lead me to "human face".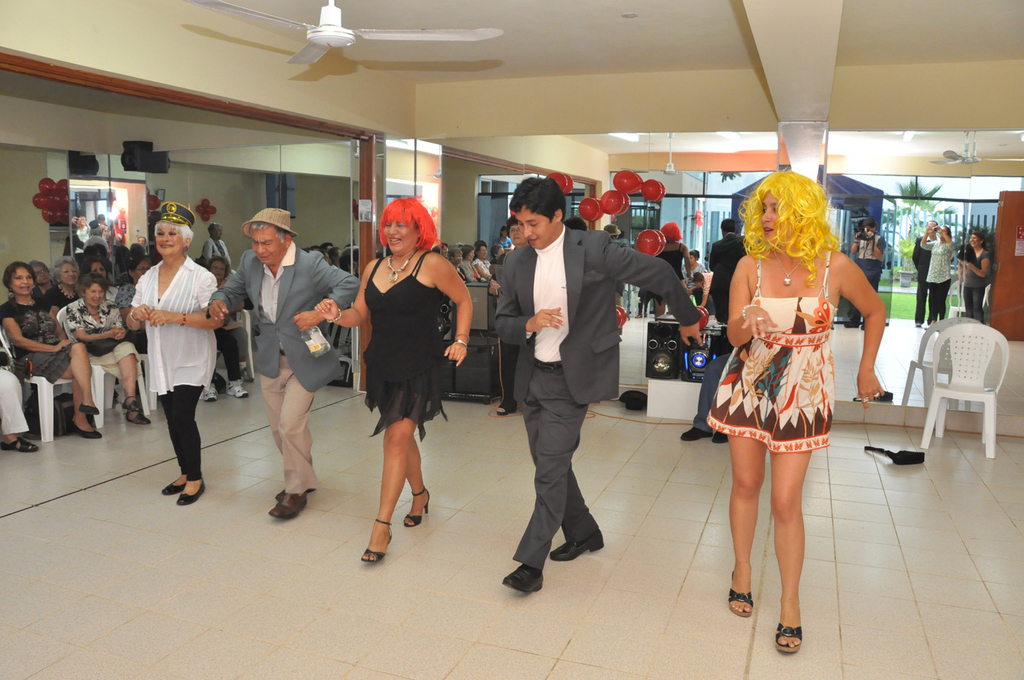
Lead to pyautogui.locateOnScreen(133, 261, 150, 279).
